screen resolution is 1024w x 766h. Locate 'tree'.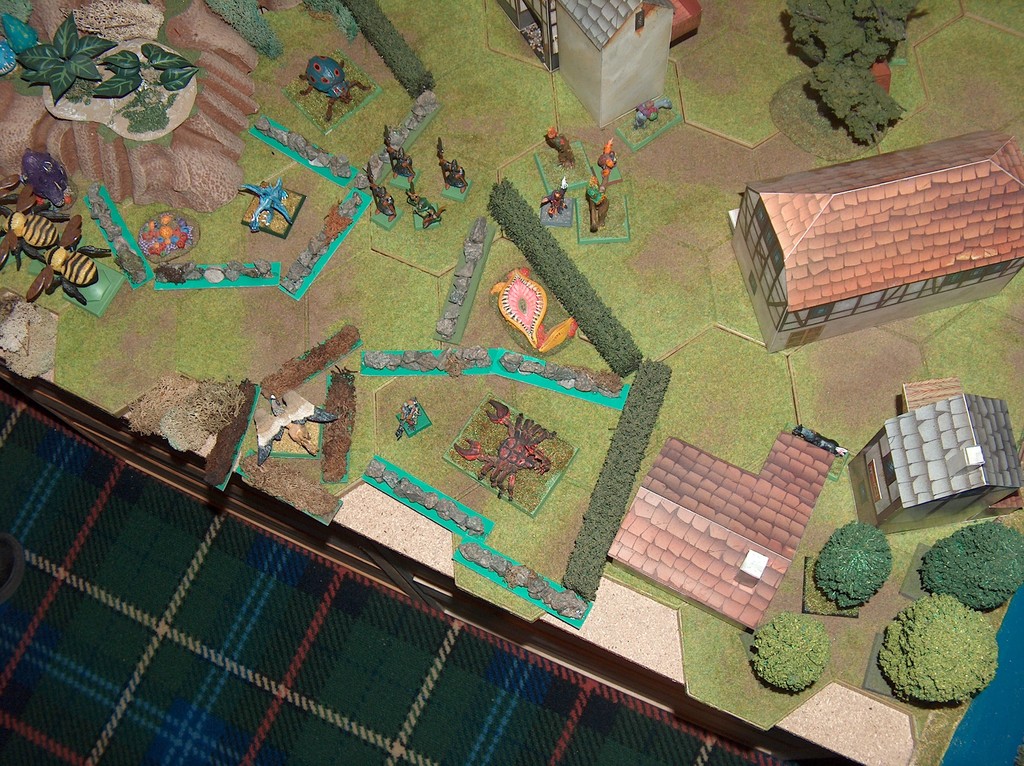
(left=808, top=524, right=893, bottom=607).
